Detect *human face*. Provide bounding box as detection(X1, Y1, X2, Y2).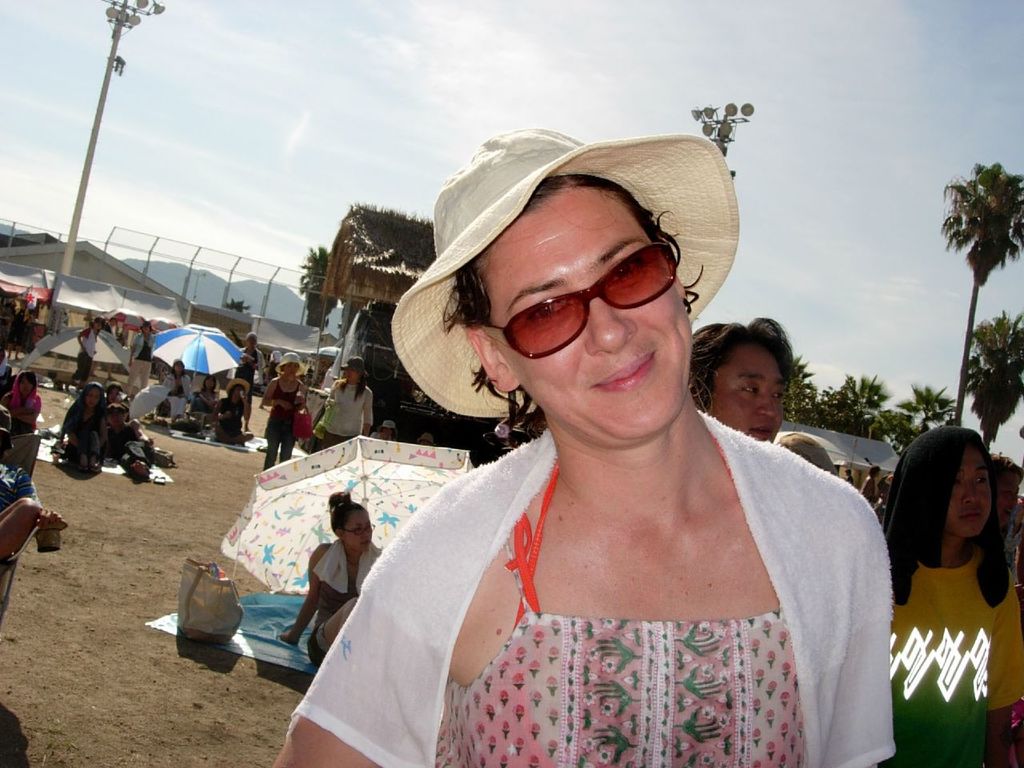
detection(347, 512, 373, 548).
